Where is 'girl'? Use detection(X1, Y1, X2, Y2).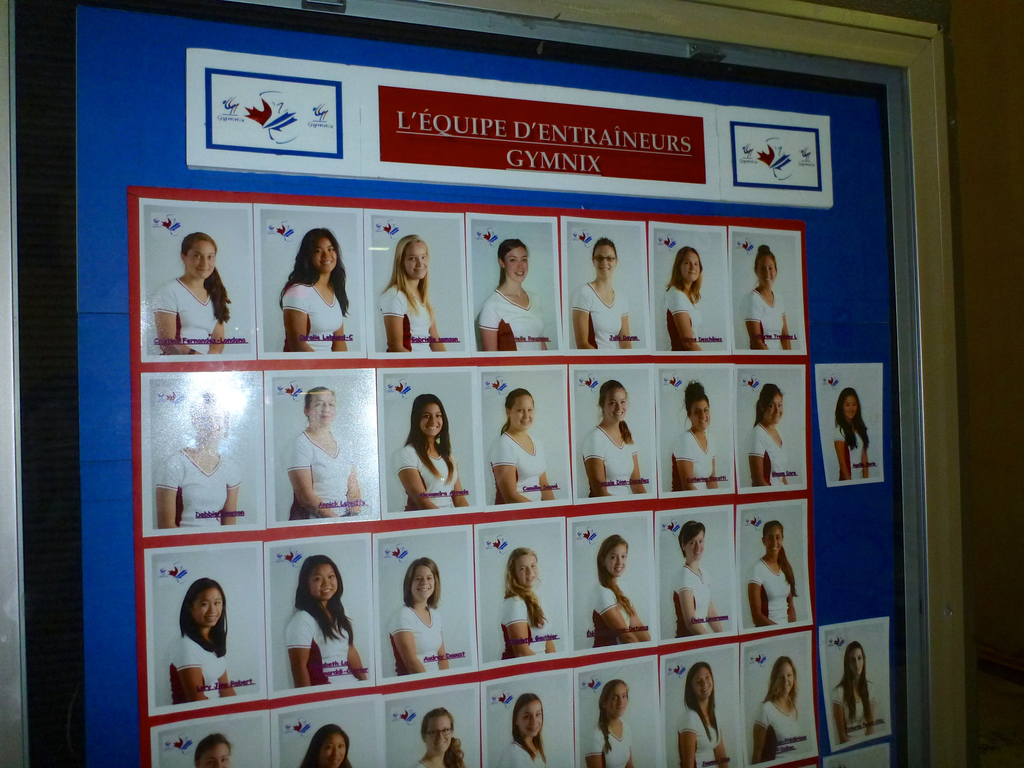
detection(302, 725, 346, 767).
